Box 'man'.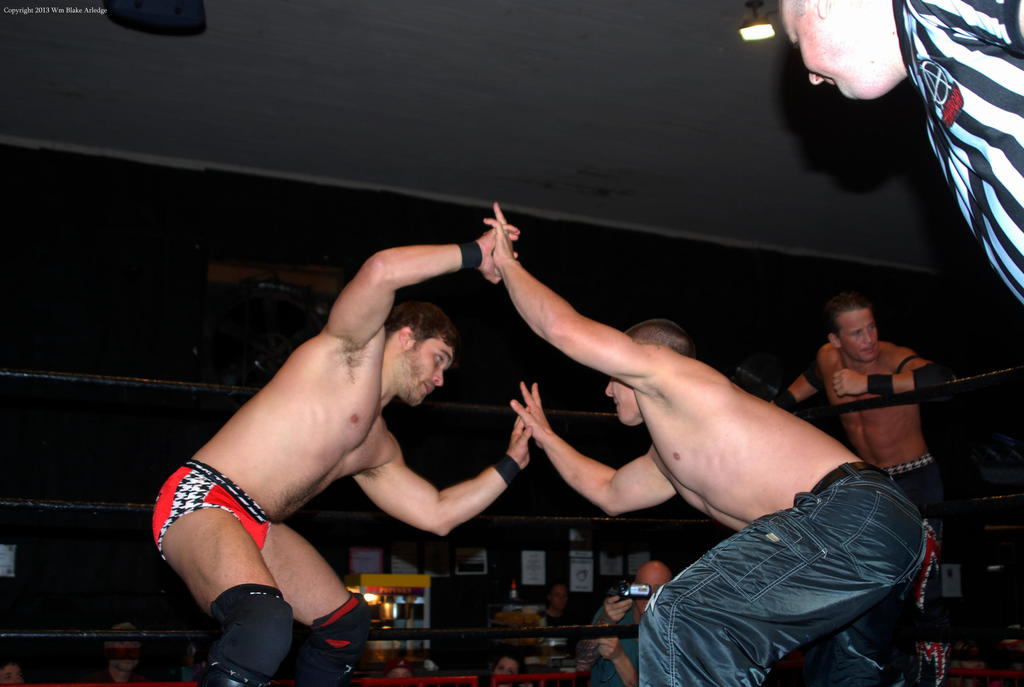
l=767, t=294, r=950, b=686.
